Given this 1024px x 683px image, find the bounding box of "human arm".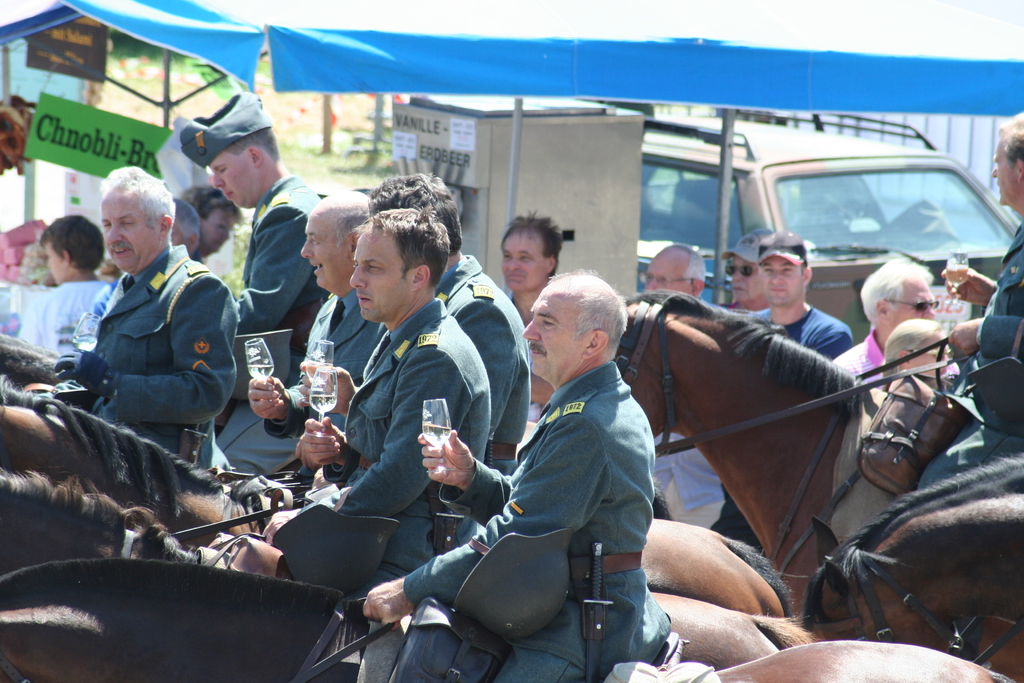
[left=409, top=431, right=483, bottom=527].
